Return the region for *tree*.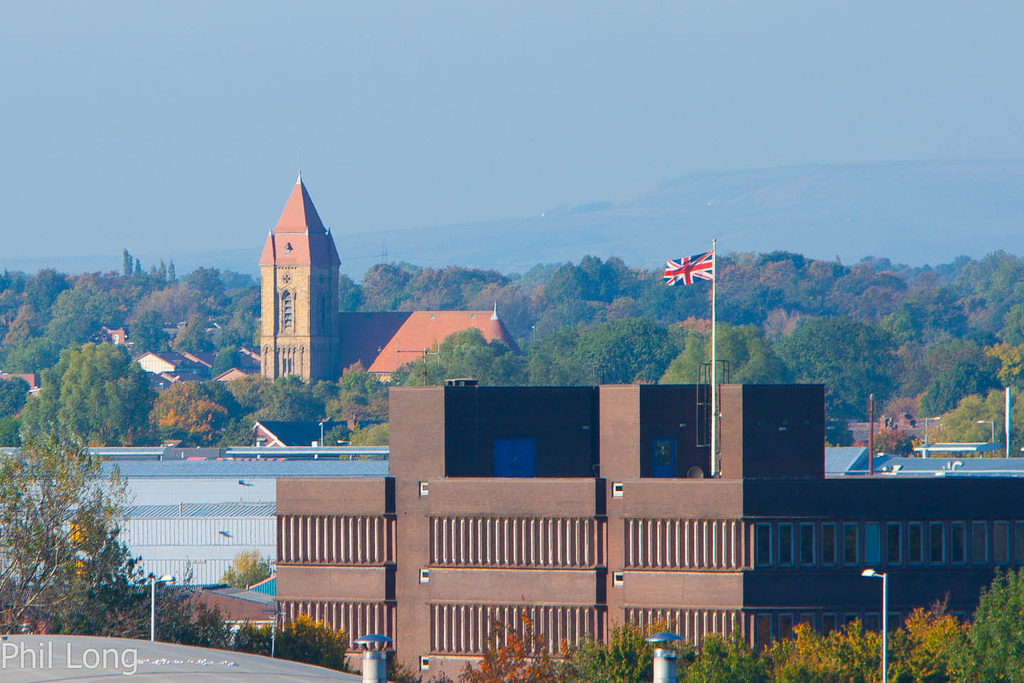
BBox(13, 377, 139, 614).
